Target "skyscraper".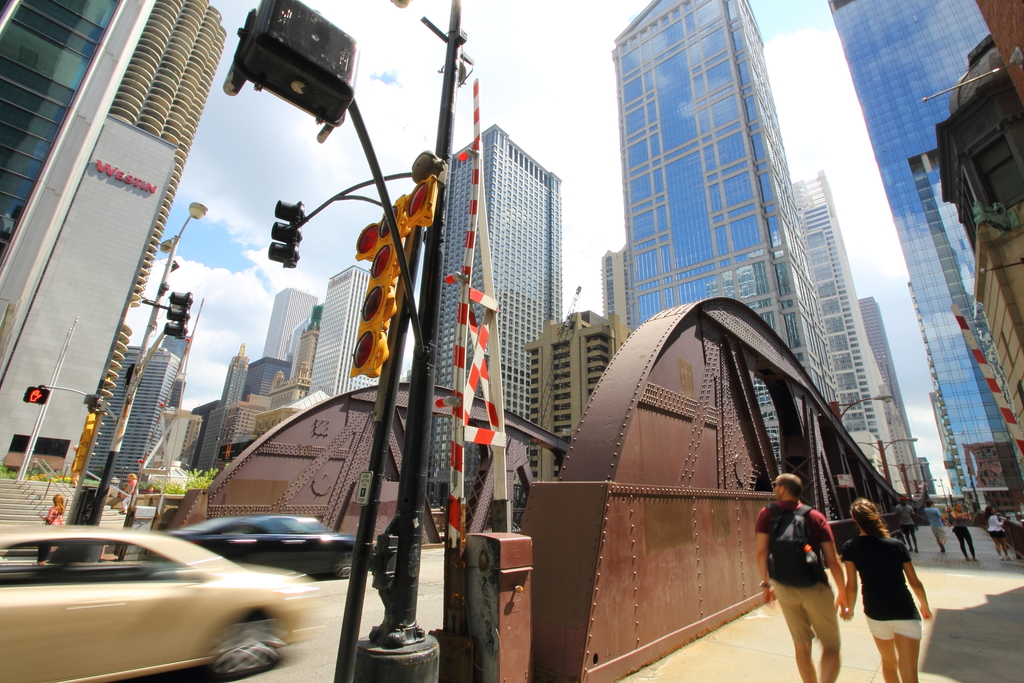
Target region: detection(0, 0, 202, 491).
